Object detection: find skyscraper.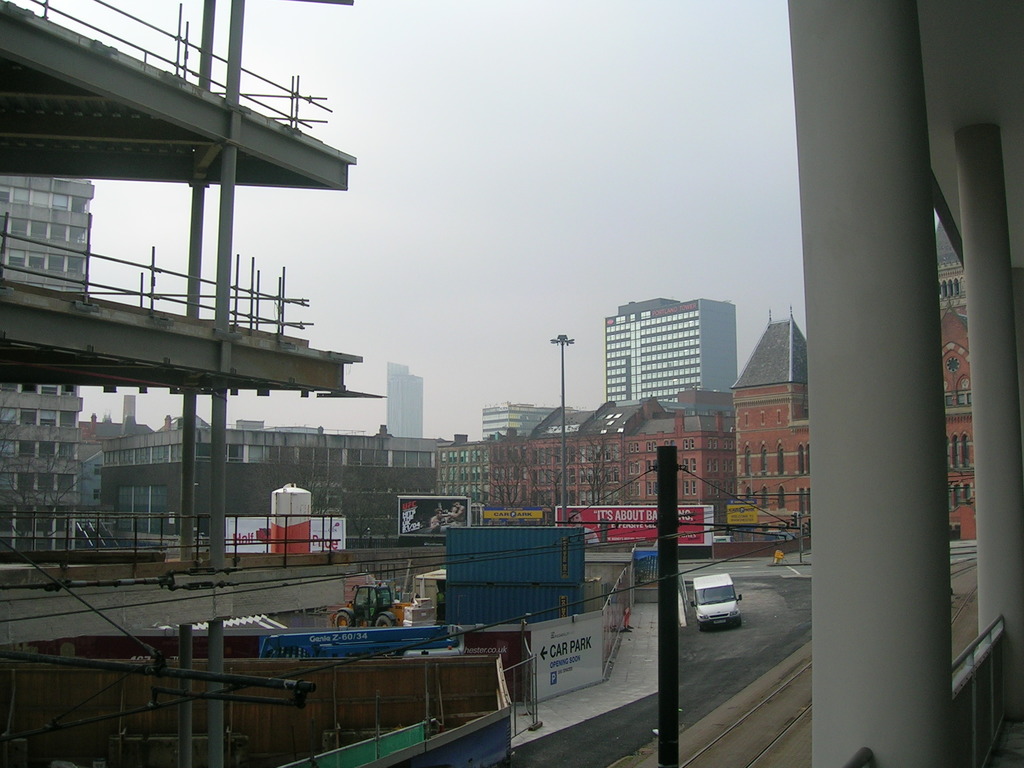
left=604, top=296, right=735, bottom=413.
